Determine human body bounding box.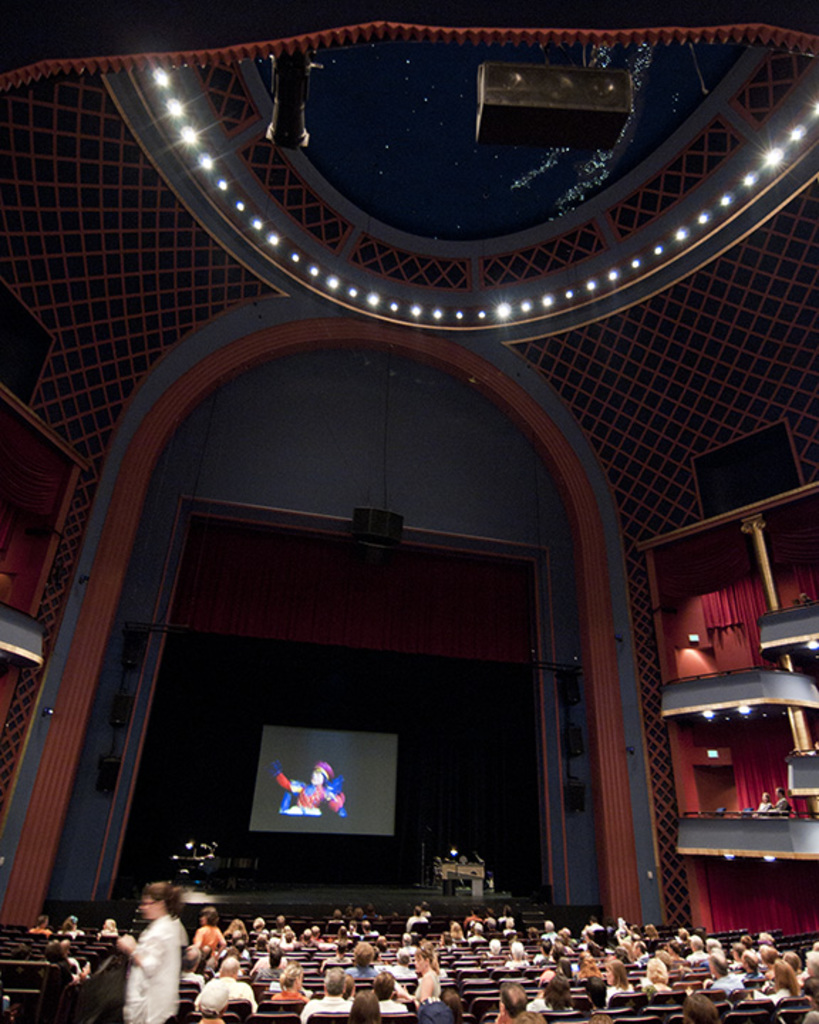
Determined: [x1=284, y1=781, x2=331, y2=821].
